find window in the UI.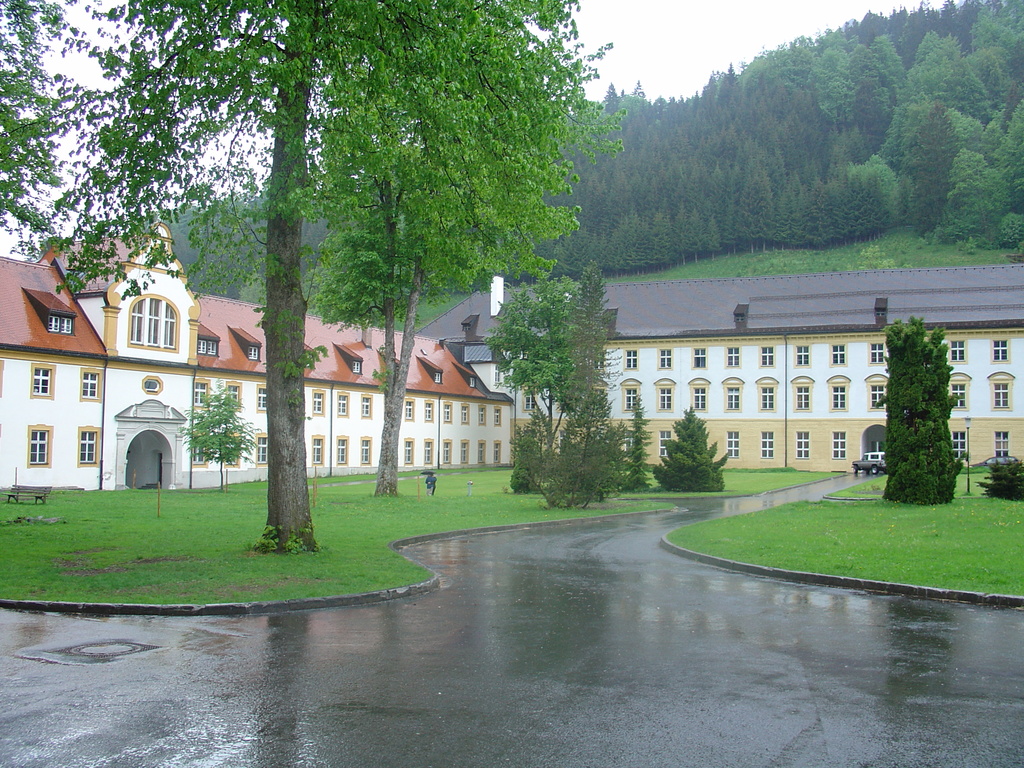
UI element at <box>76,426,97,463</box>.
